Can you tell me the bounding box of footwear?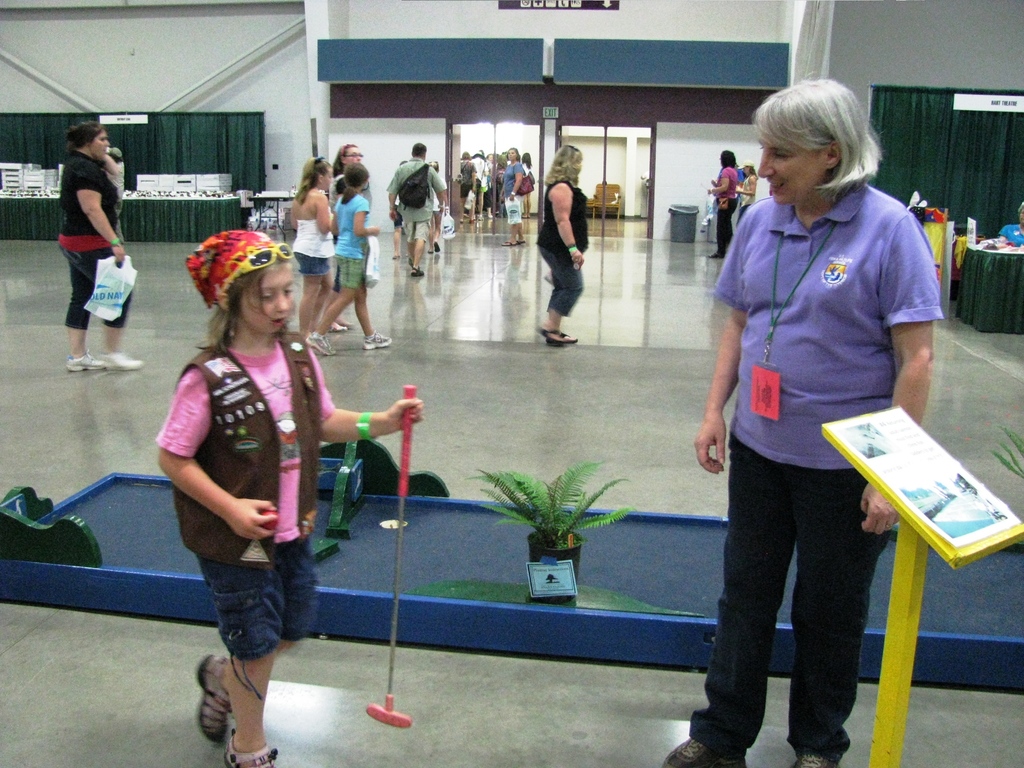
<box>431,239,442,253</box>.
